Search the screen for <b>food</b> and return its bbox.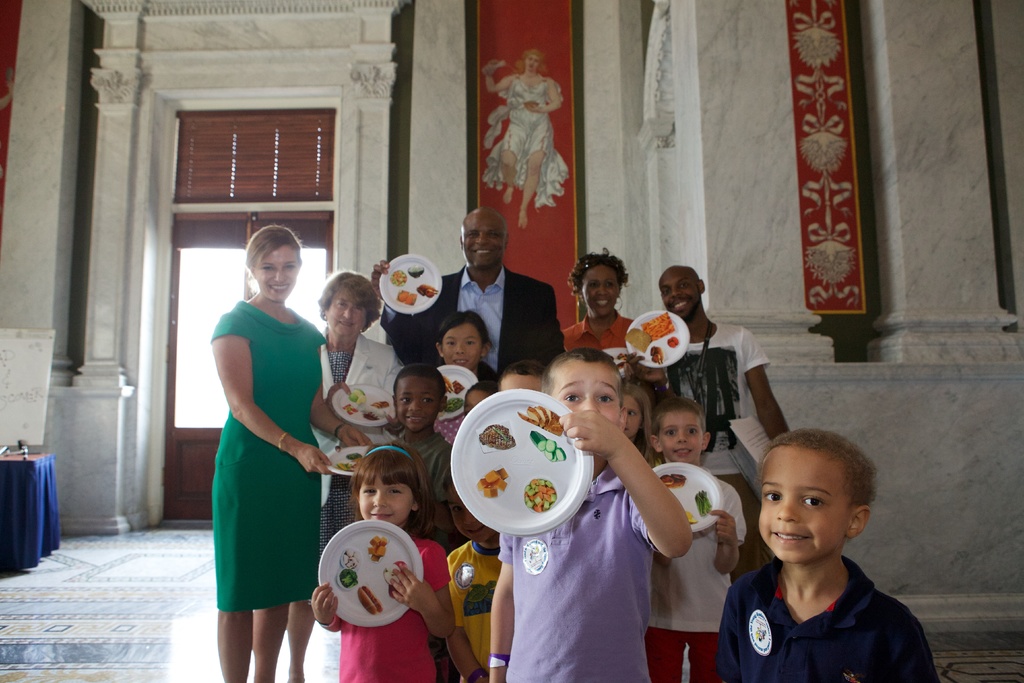
Found: 417,282,436,298.
